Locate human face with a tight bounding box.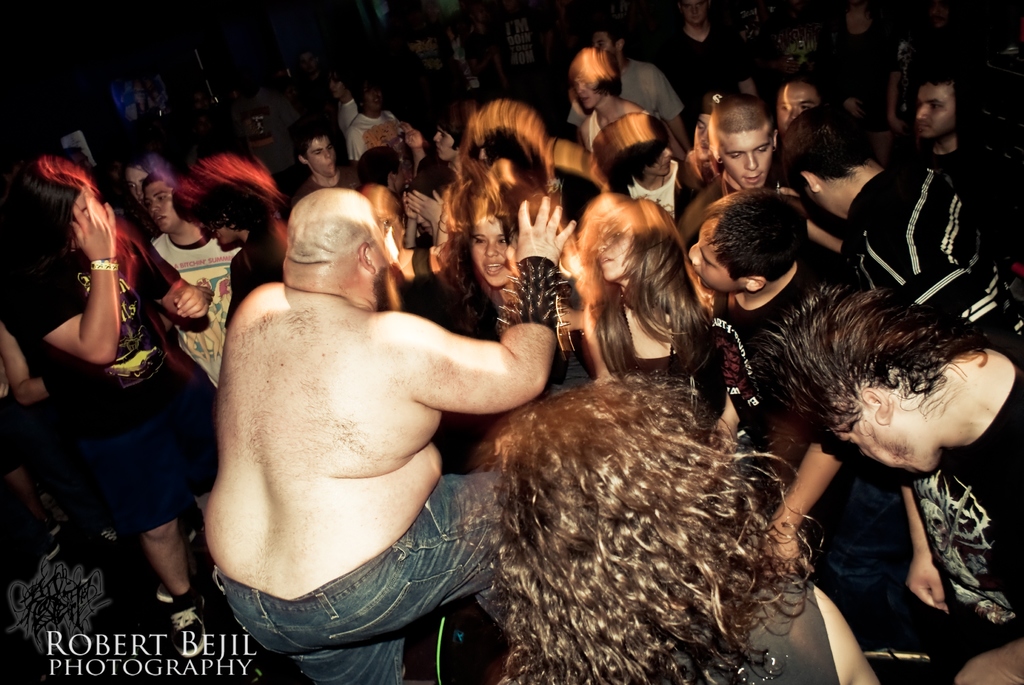
830,424,940,471.
